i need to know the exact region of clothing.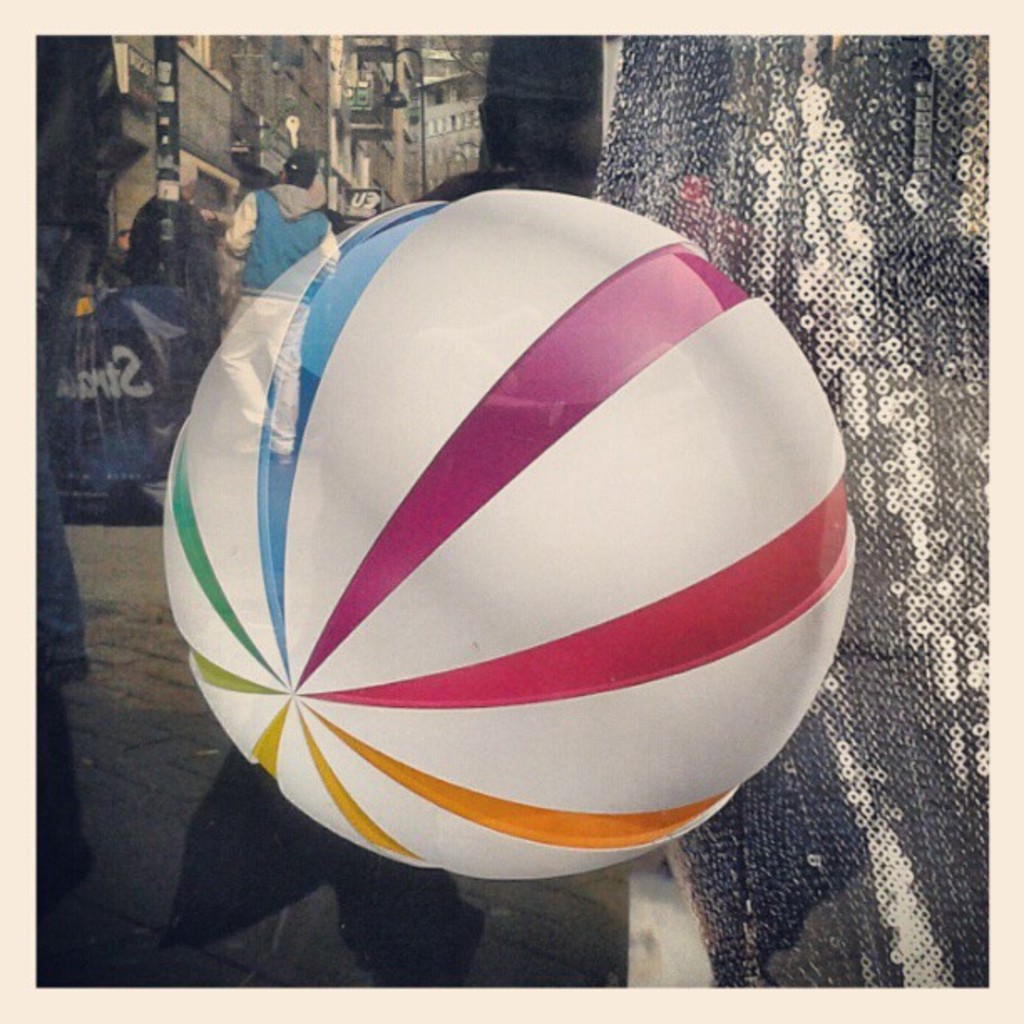
Region: pyautogui.locateOnScreen(146, 196, 228, 303).
